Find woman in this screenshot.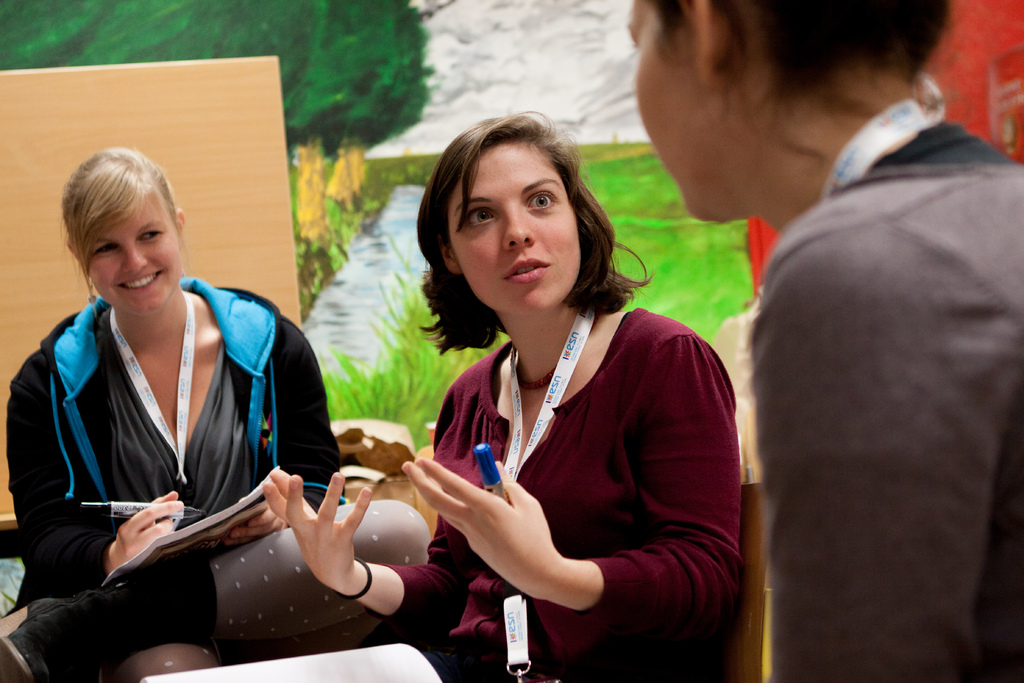
The bounding box for woman is 630:0:1023:682.
